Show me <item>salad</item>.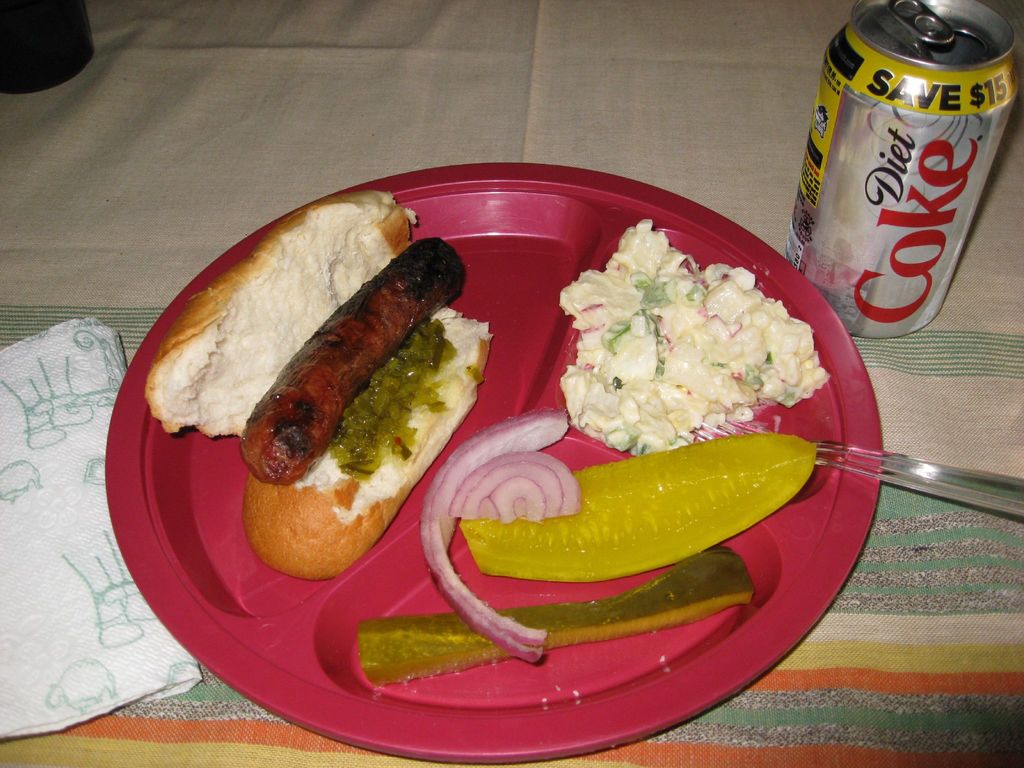
<item>salad</item> is here: <box>561,213,826,454</box>.
